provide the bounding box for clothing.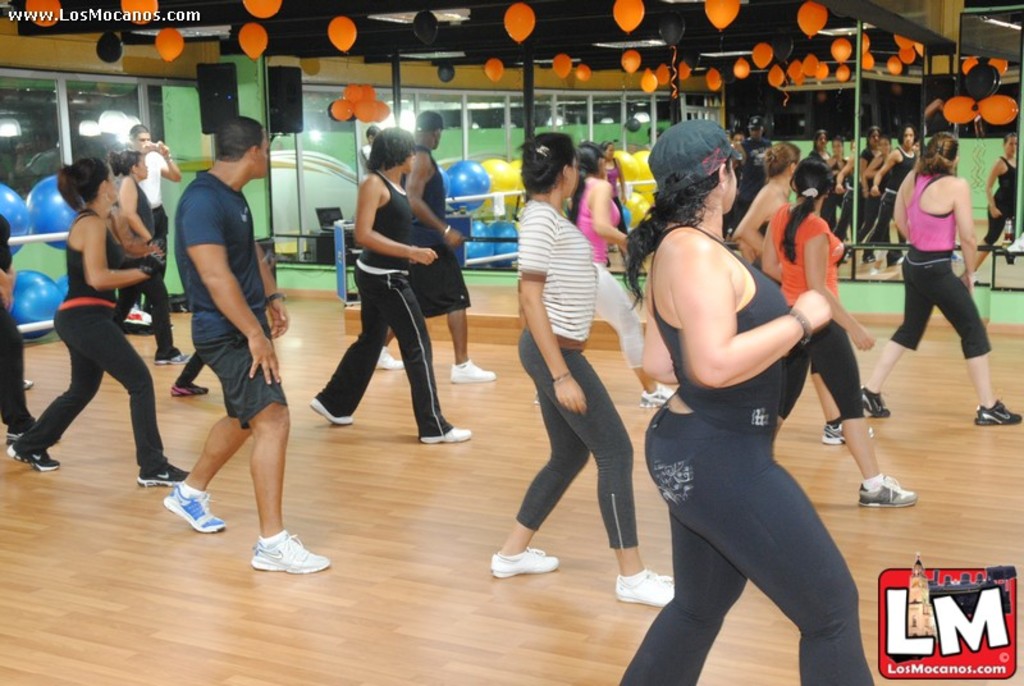
x1=513 y1=193 x2=648 y2=552.
